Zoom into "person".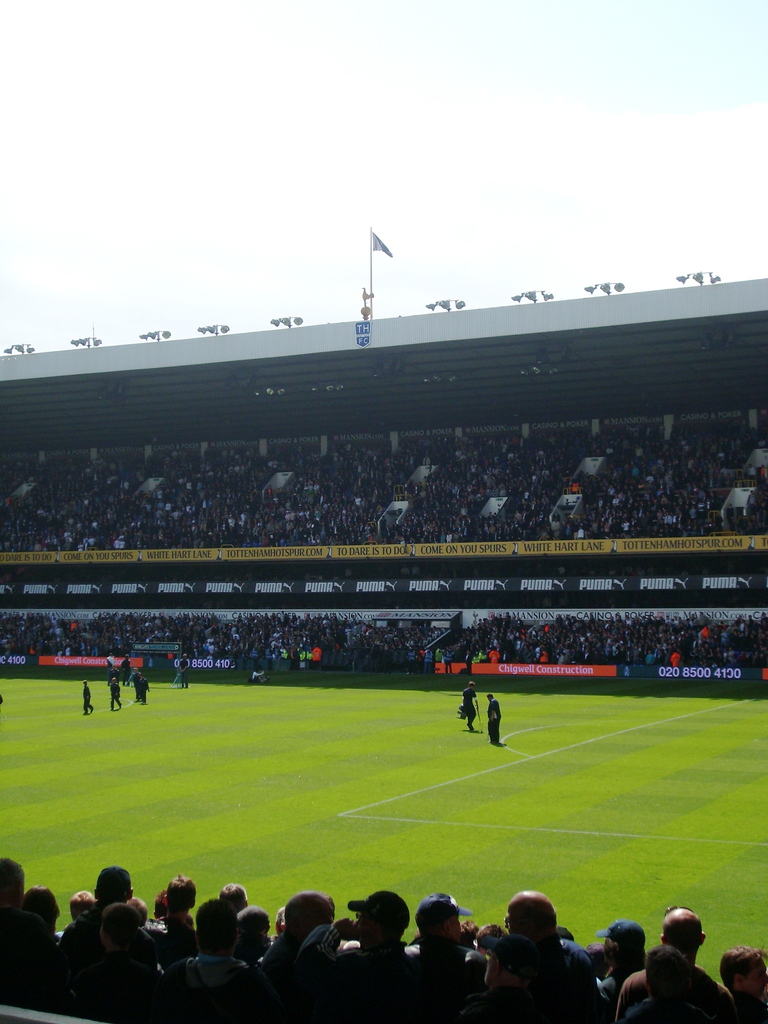
Zoom target: (486,691,502,750).
